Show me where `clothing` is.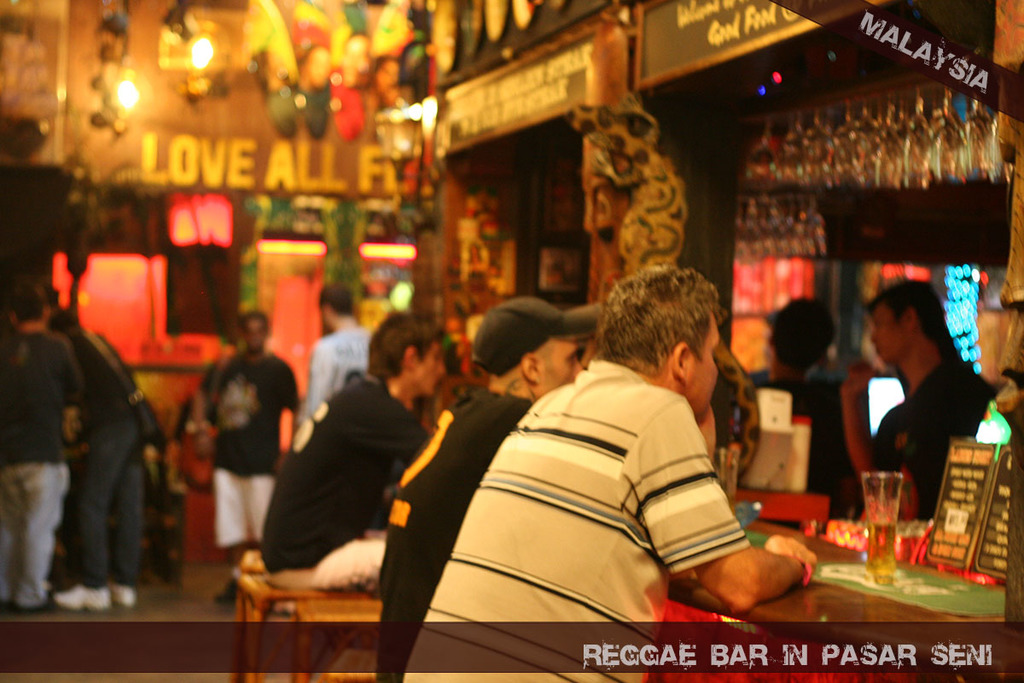
`clothing` is at (left=0, top=317, right=89, bottom=622).
